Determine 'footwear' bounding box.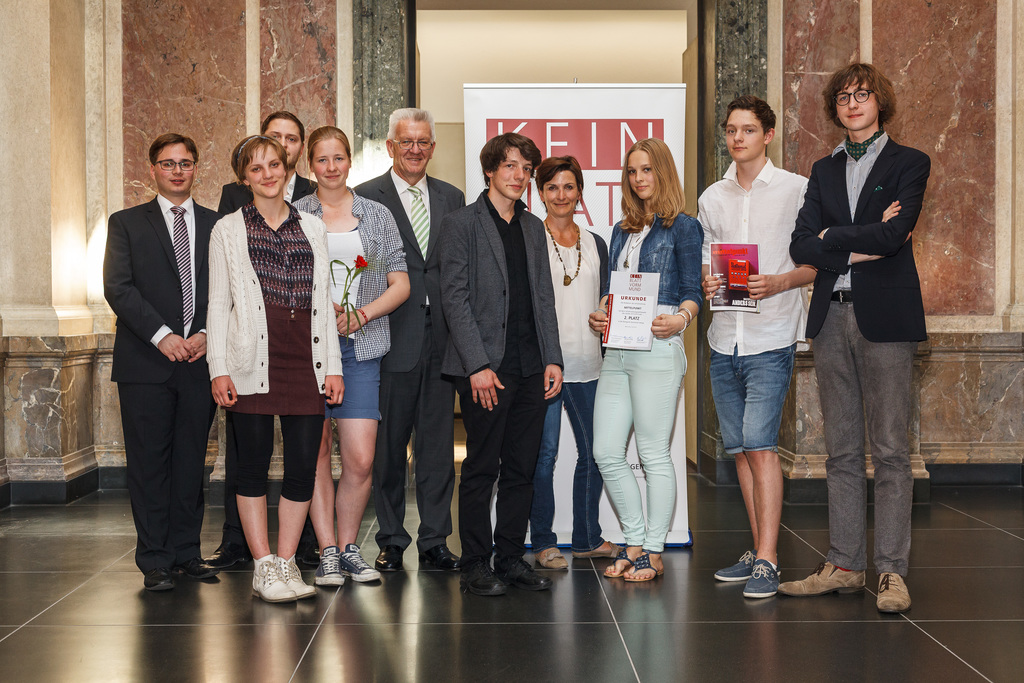
Determined: (212,526,245,571).
